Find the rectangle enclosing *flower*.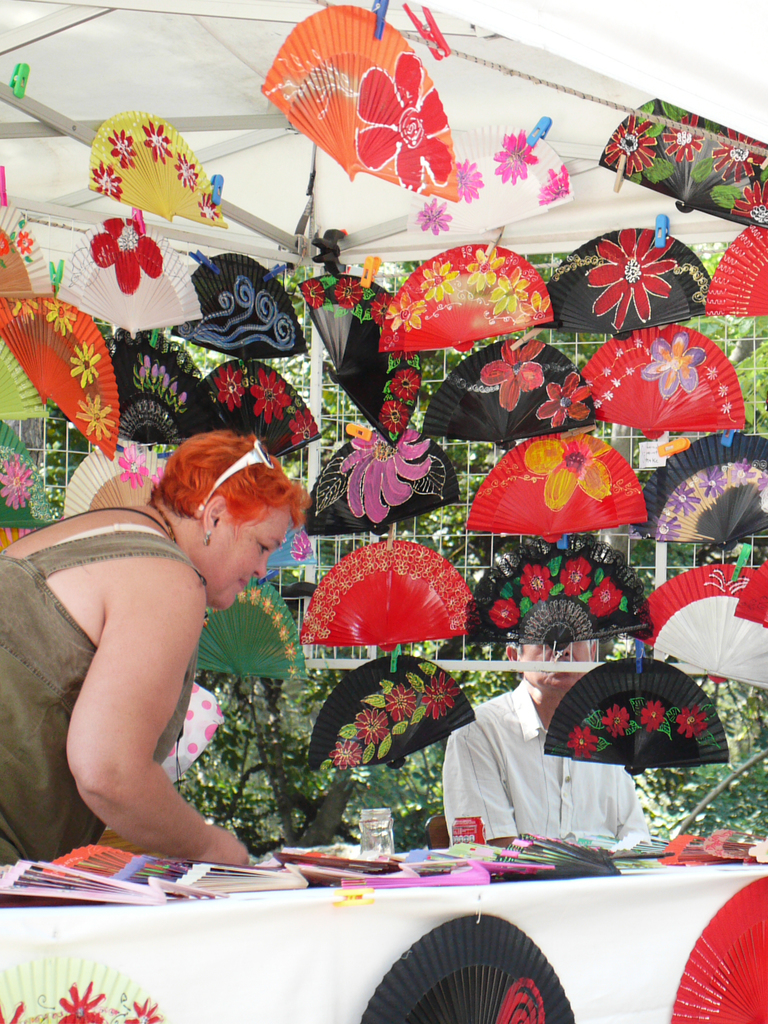
select_region(489, 266, 520, 305).
